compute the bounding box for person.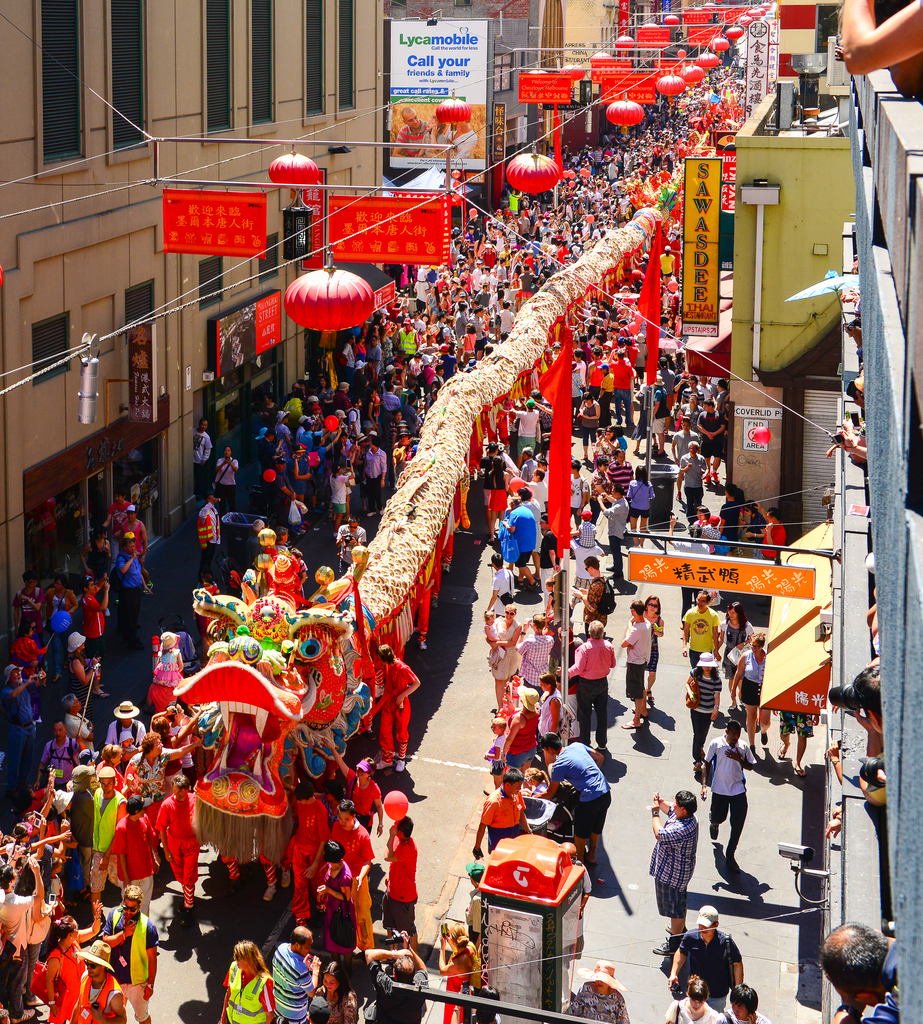
Rect(185, 491, 238, 601).
